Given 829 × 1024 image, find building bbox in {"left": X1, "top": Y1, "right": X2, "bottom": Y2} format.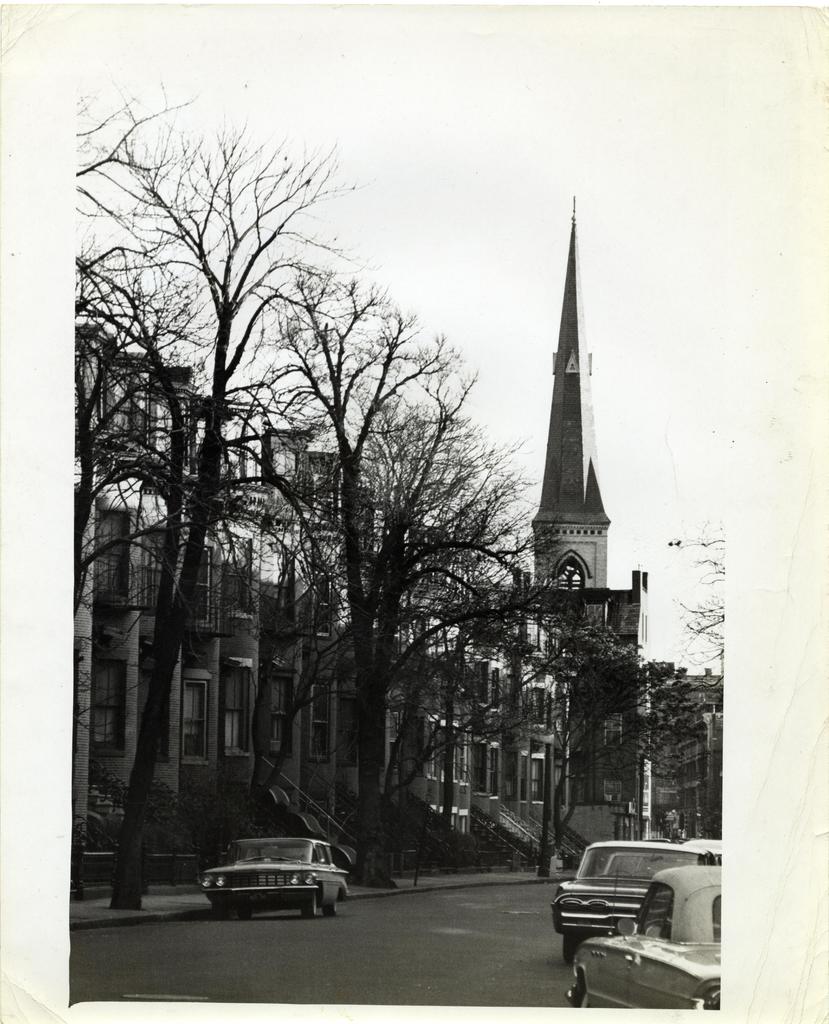
{"left": 74, "top": 333, "right": 571, "bottom": 886}.
